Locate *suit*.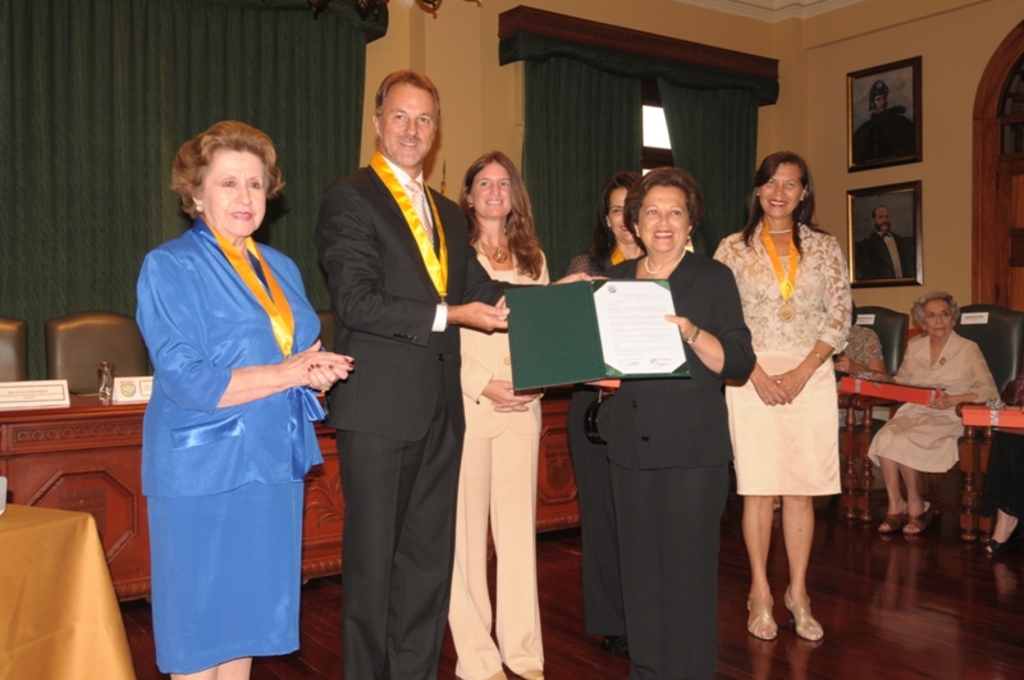
Bounding box: pyautogui.locateOnScreen(315, 163, 544, 677).
